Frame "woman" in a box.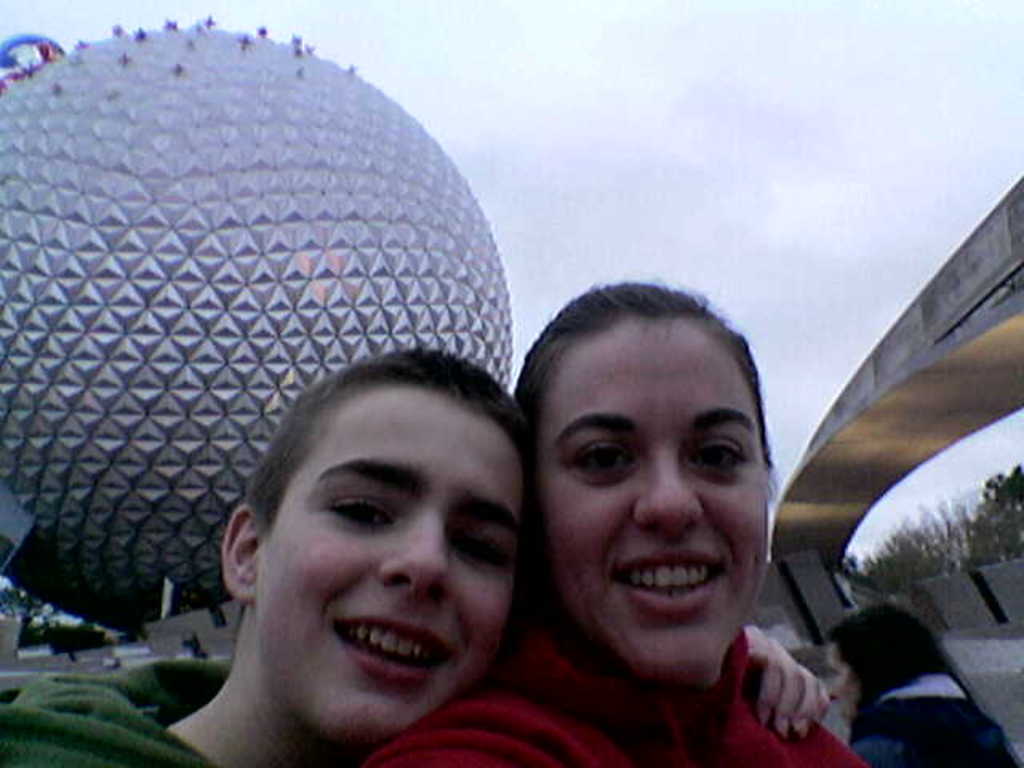
(x1=795, y1=584, x2=1010, y2=754).
